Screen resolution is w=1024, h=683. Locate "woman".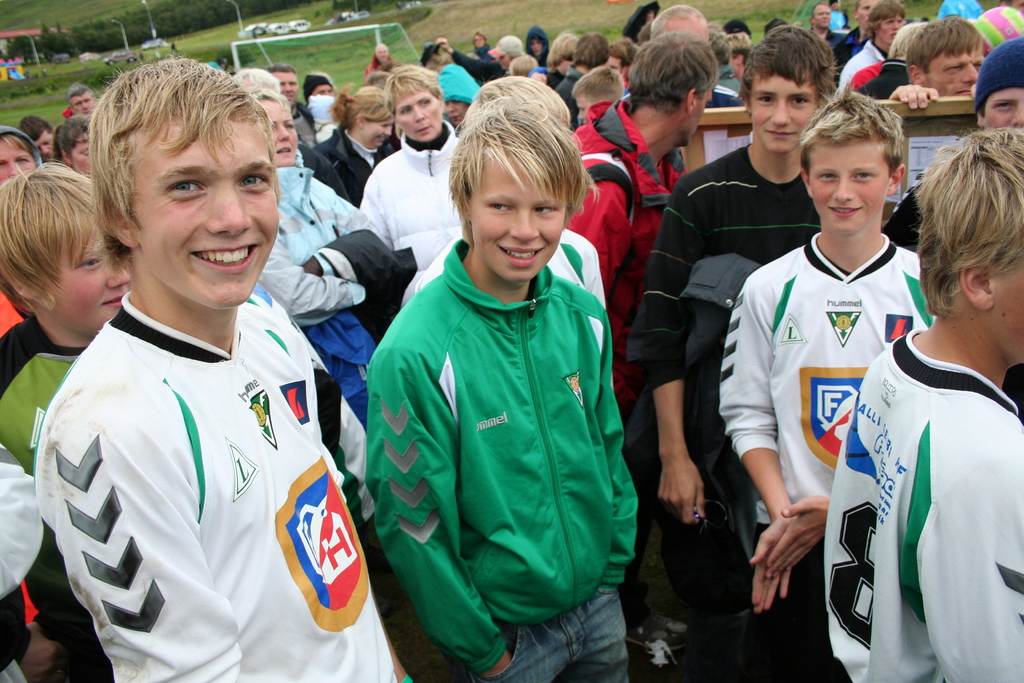
x1=467, y1=29, x2=493, y2=60.
